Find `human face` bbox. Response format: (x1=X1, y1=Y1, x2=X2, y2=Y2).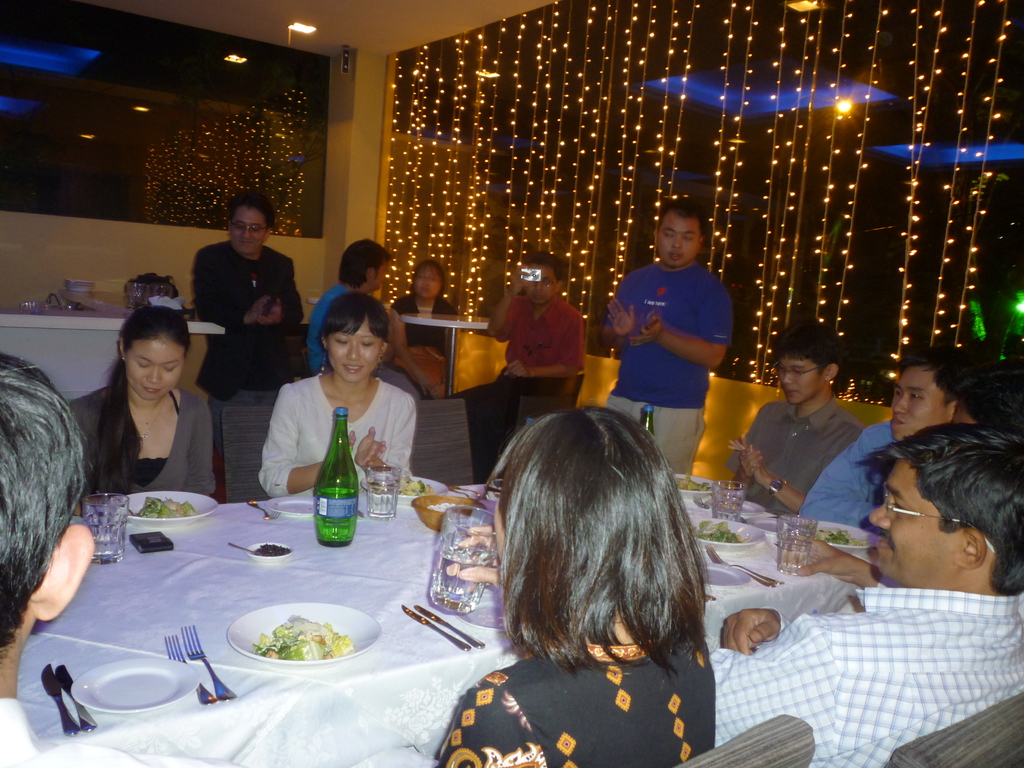
(x1=414, y1=269, x2=445, y2=298).
